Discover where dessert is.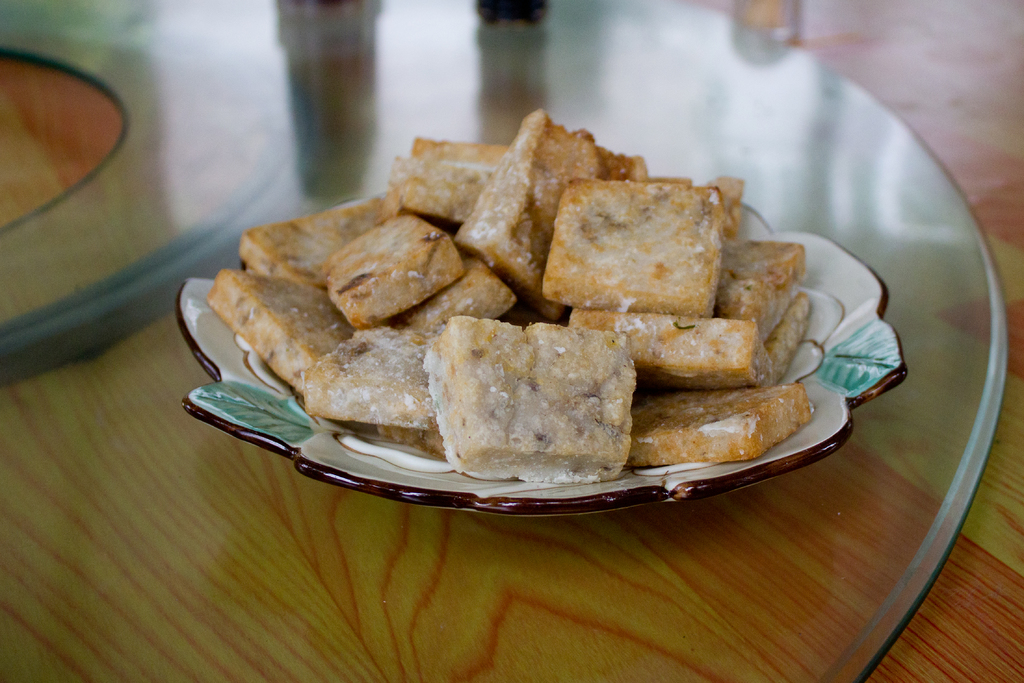
Discovered at <bbox>203, 137, 804, 503</bbox>.
